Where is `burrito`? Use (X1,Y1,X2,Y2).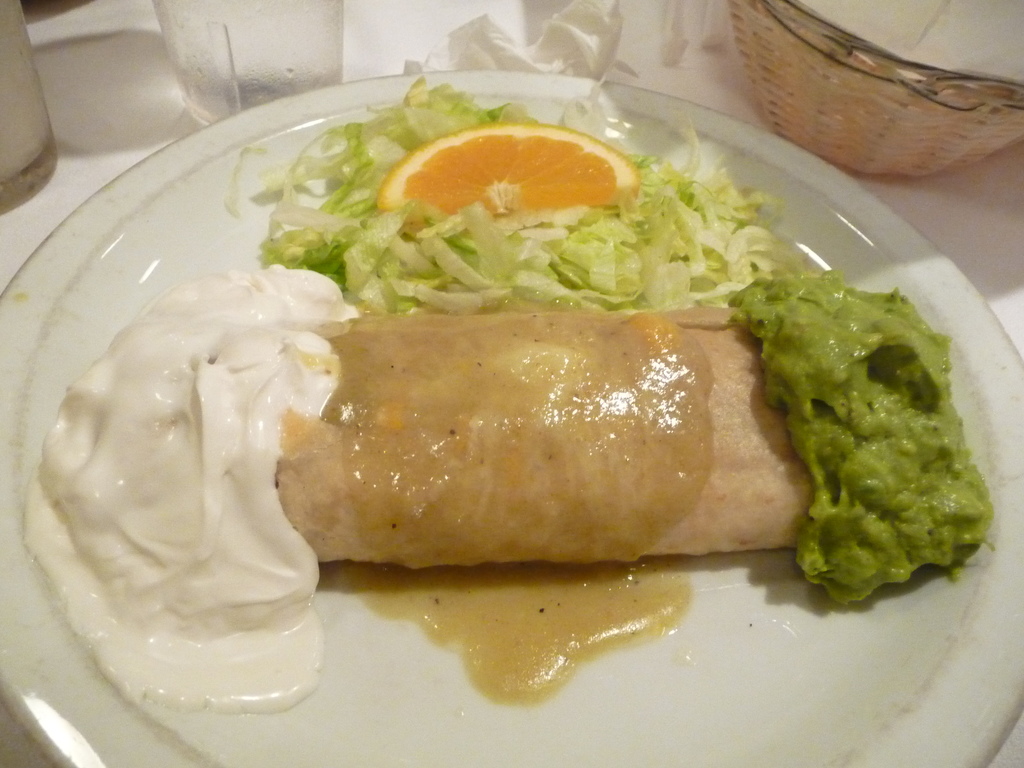
(282,301,823,565).
